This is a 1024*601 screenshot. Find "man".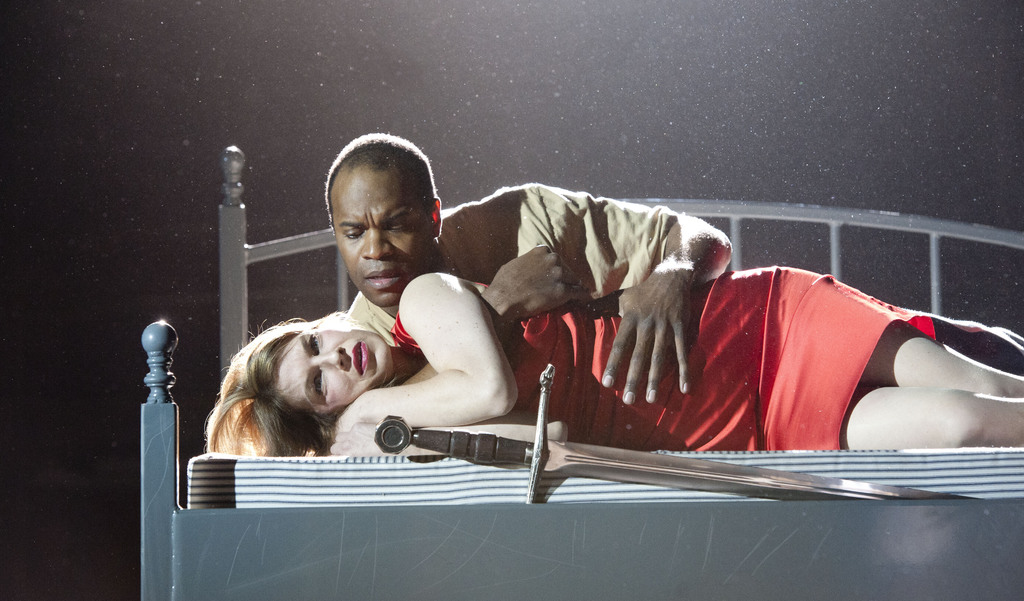
Bounding box: pyautogui.locateOnScreen(325, 132, 732, 403).
